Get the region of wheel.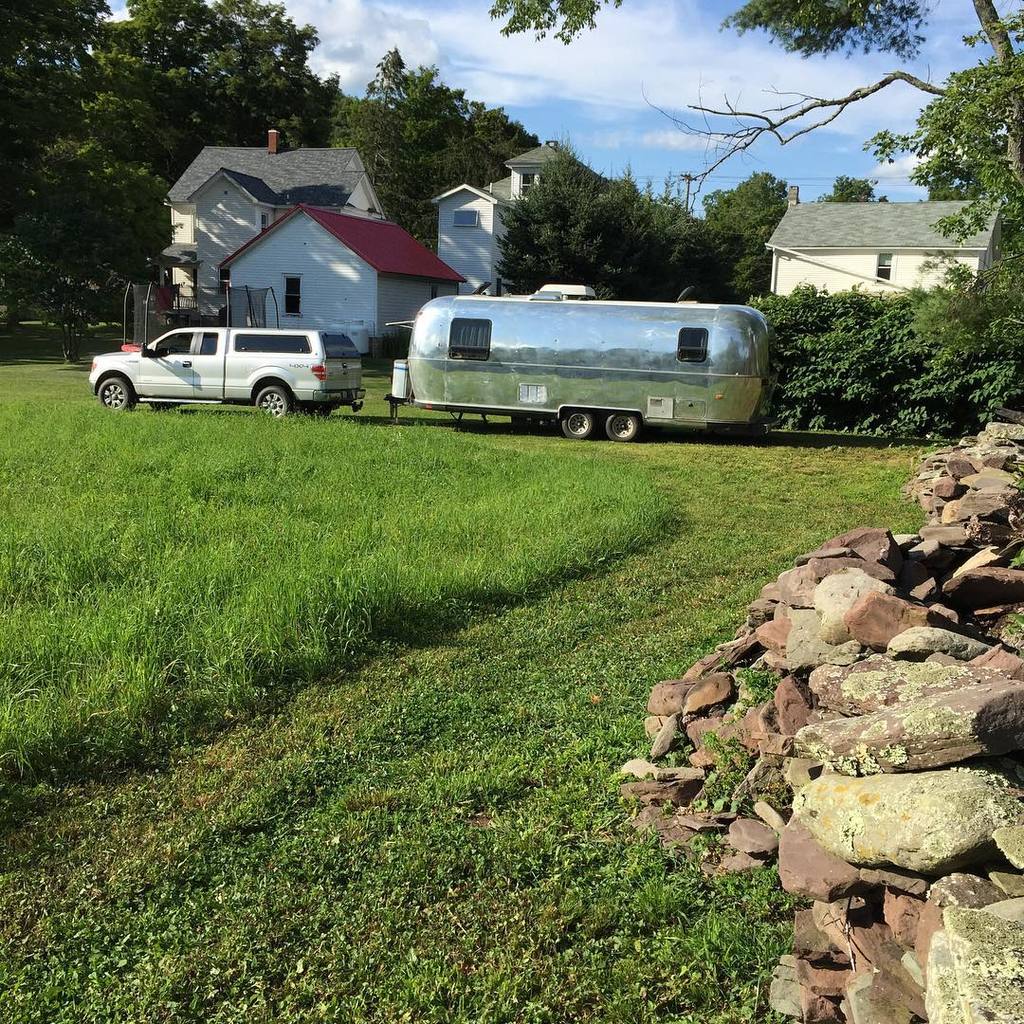
[150, 398, 178, 411].
